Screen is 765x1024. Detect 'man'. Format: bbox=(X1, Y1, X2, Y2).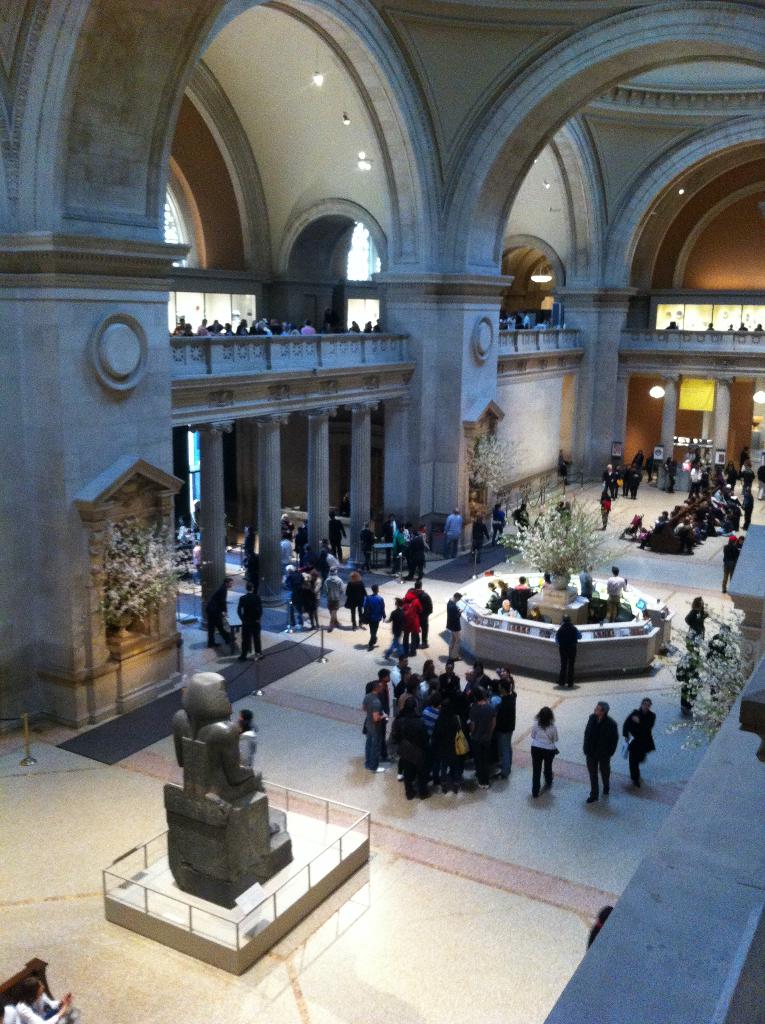
bbox=(230, 577, 270, 664).
